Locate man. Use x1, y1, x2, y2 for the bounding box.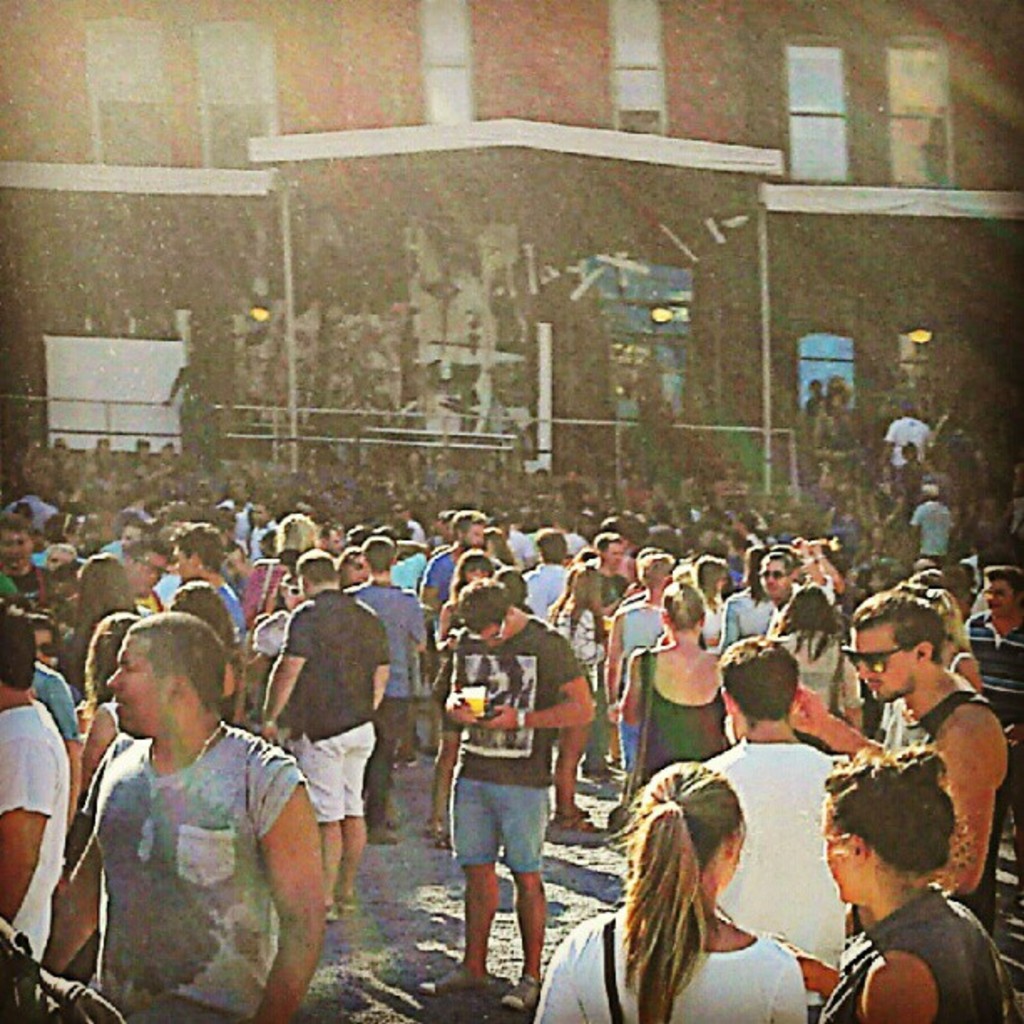
743, 547, 813, 639.
